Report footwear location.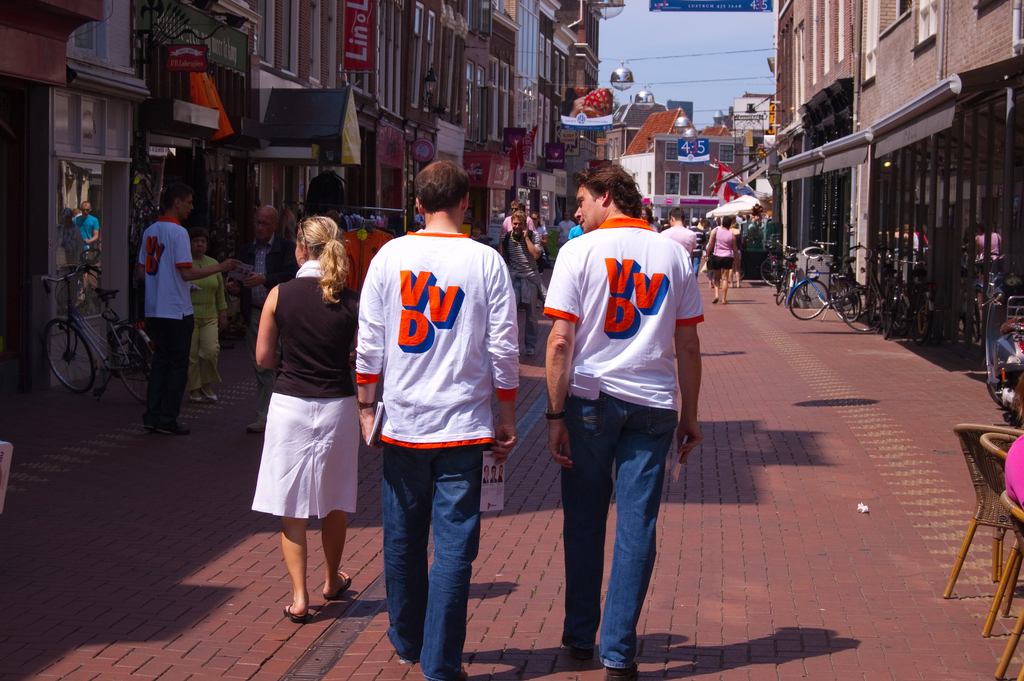
Report: region(281, 599, 303, 623).
